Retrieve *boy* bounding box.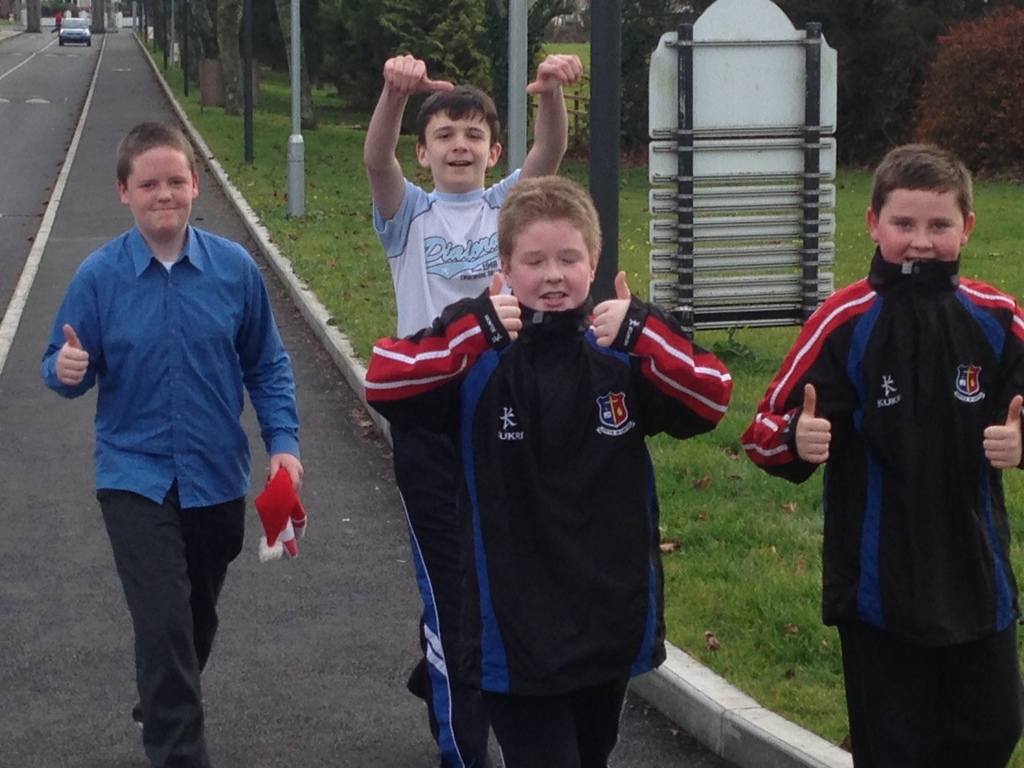
Bounding box: [x1=360, y1=52, x2=582, y2=339].
